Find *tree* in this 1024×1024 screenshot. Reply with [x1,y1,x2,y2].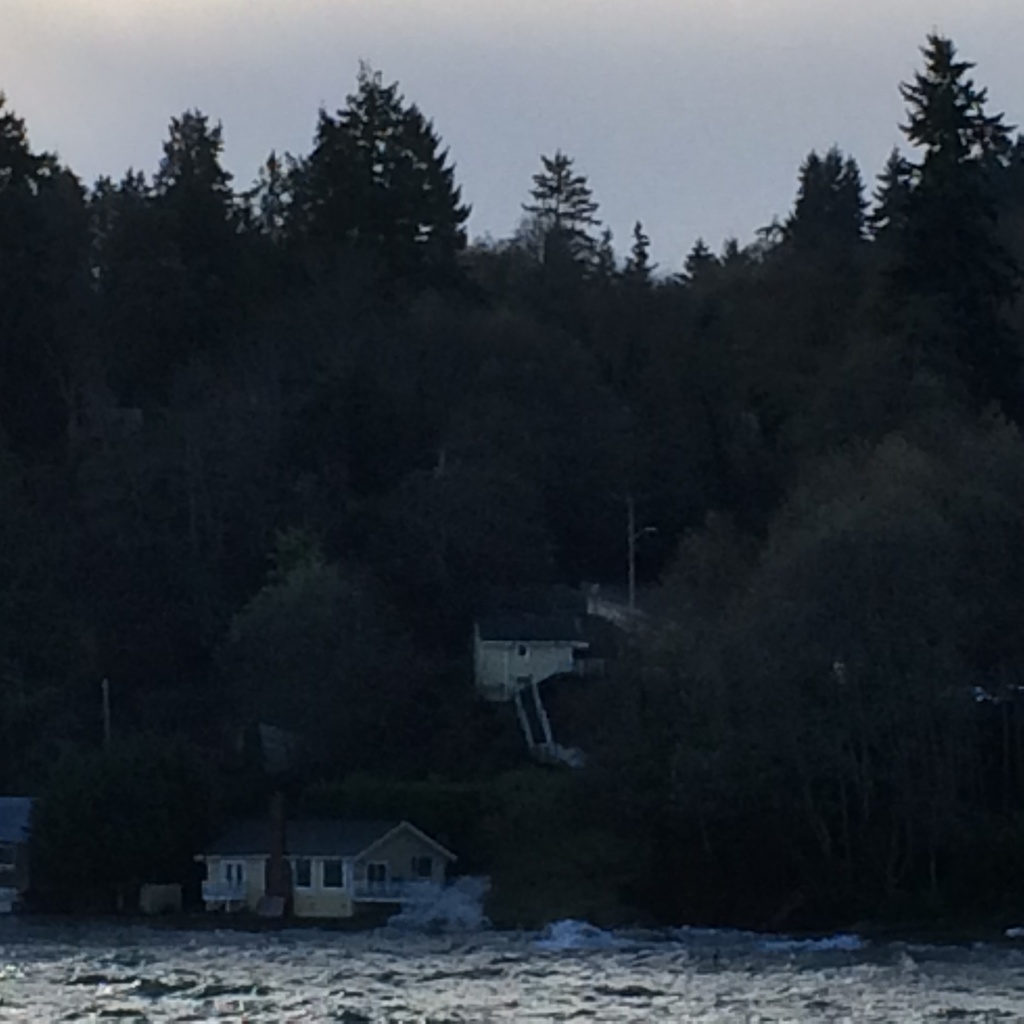
[221,543,391,909].
